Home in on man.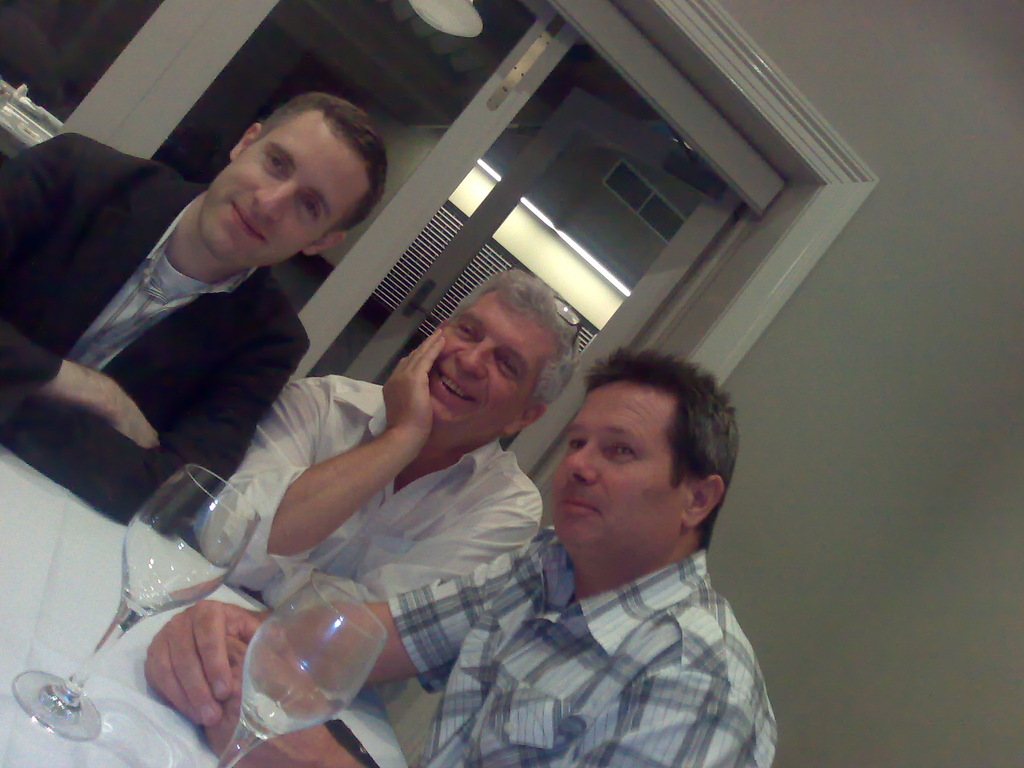
Homed in at detection(189, 267, 583, 611).
